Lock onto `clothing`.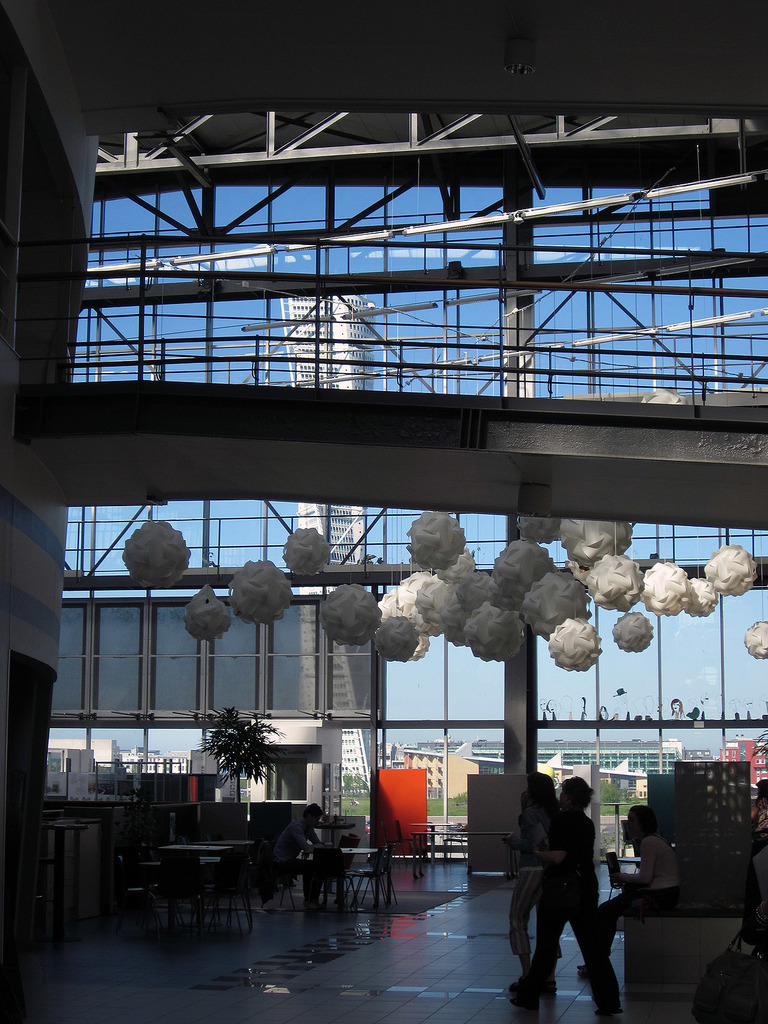
Locked: {"x1": 742, "y1": 851, "x2": 767, "y2": 956}.
